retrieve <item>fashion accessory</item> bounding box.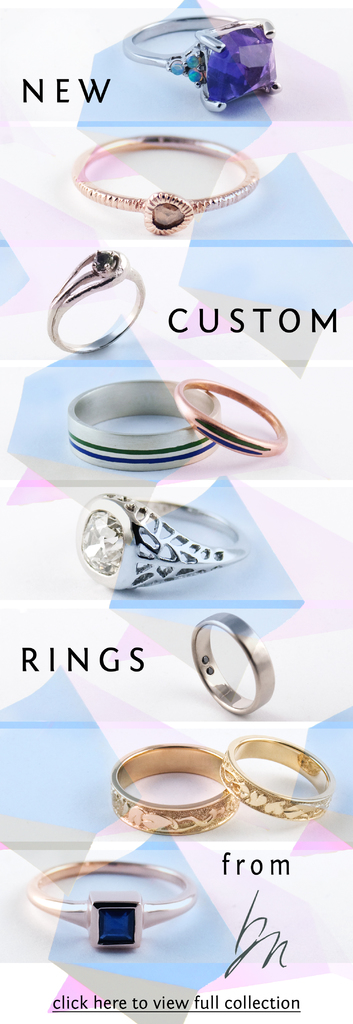
Bounding box: (left=170, top=378, right=288, bottom=461).
